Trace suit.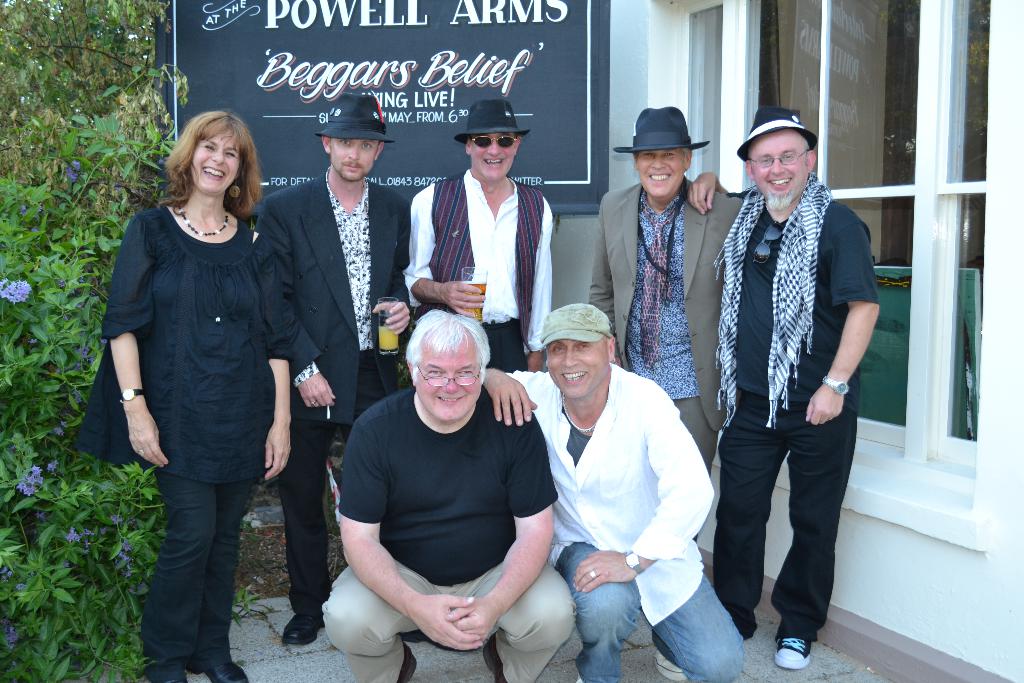
Traced to 260, 124, 412, 615.
